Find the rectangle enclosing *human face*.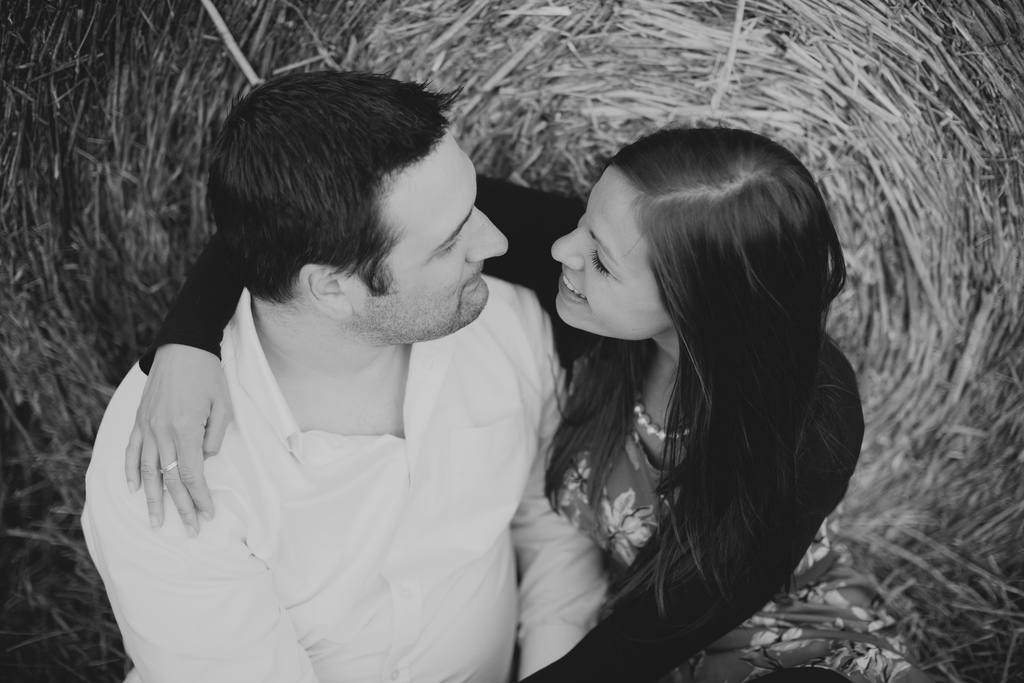
(551,165,676,342).
